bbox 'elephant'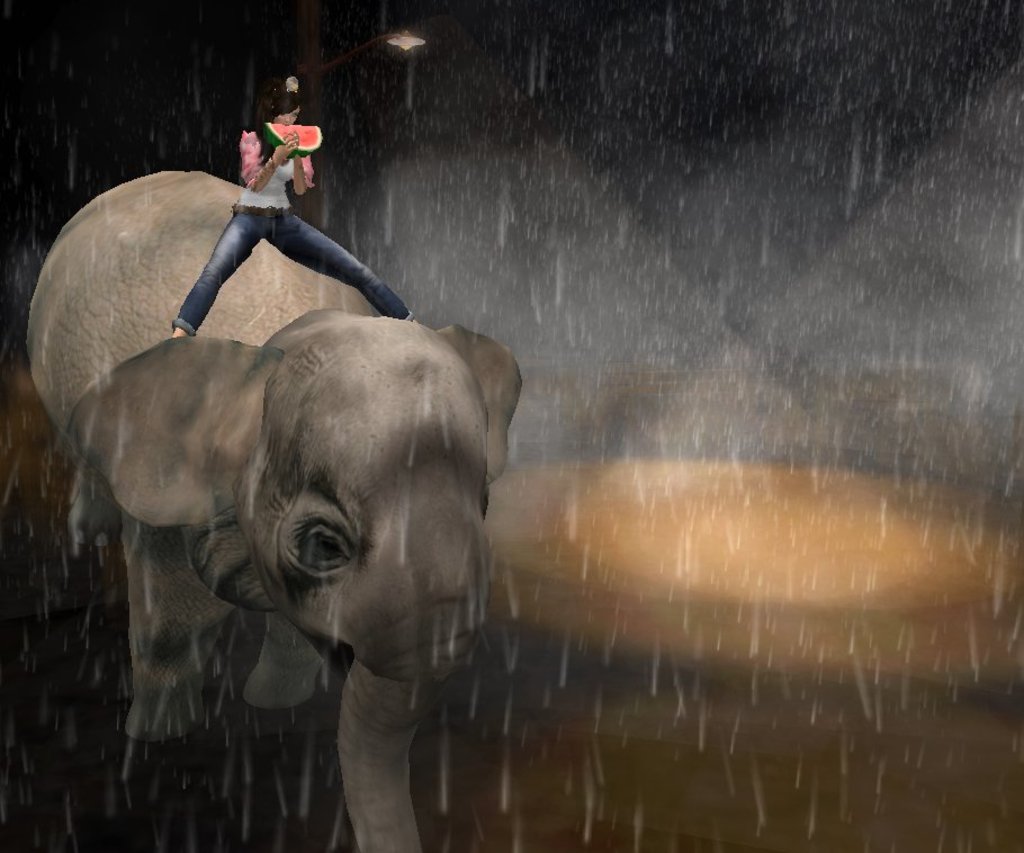
50/268/470/797
